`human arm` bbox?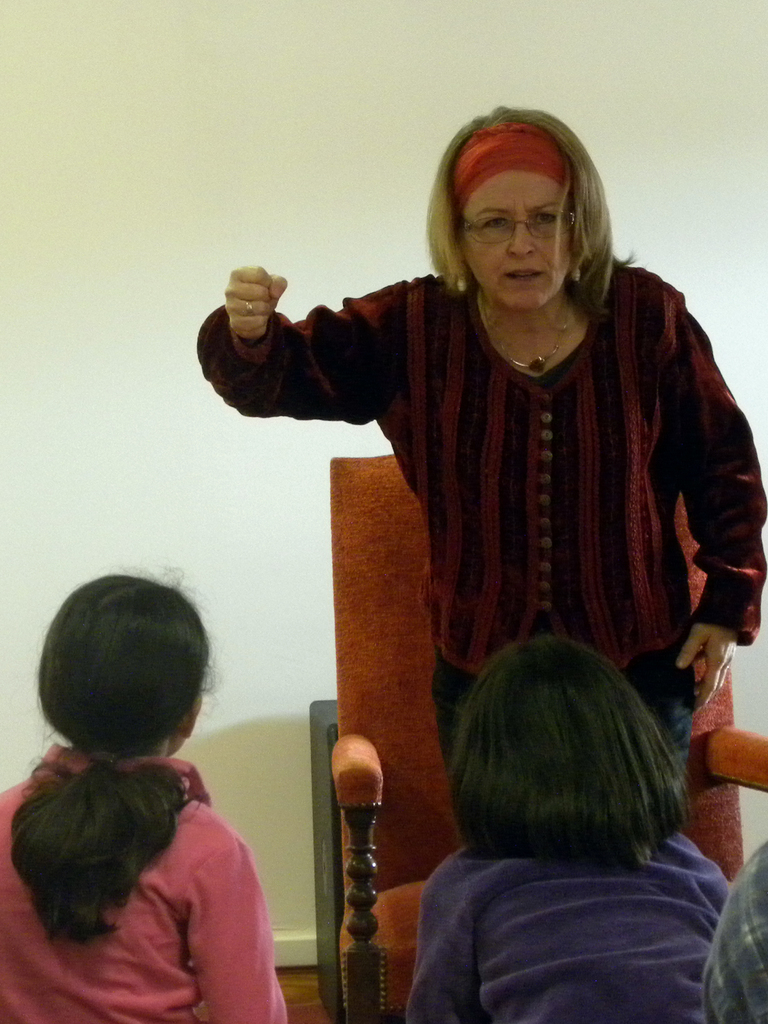
{"left": 204, "top": 246, "right": 358, "bottom": 447}
